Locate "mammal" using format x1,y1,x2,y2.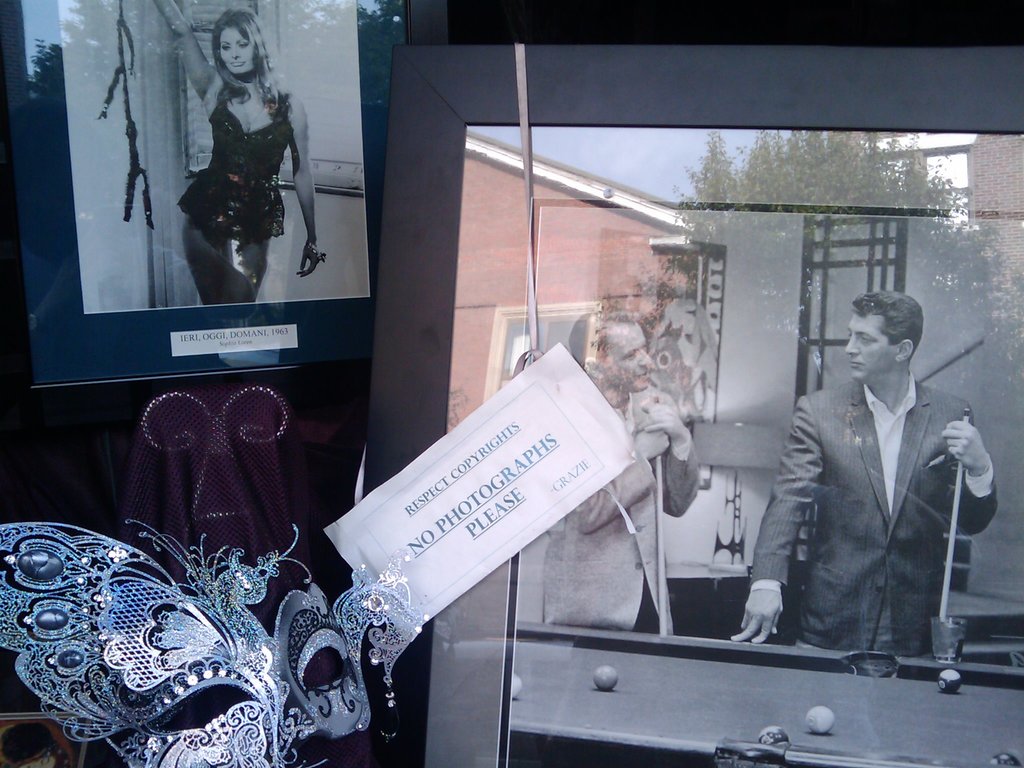
566,303,703,638.
